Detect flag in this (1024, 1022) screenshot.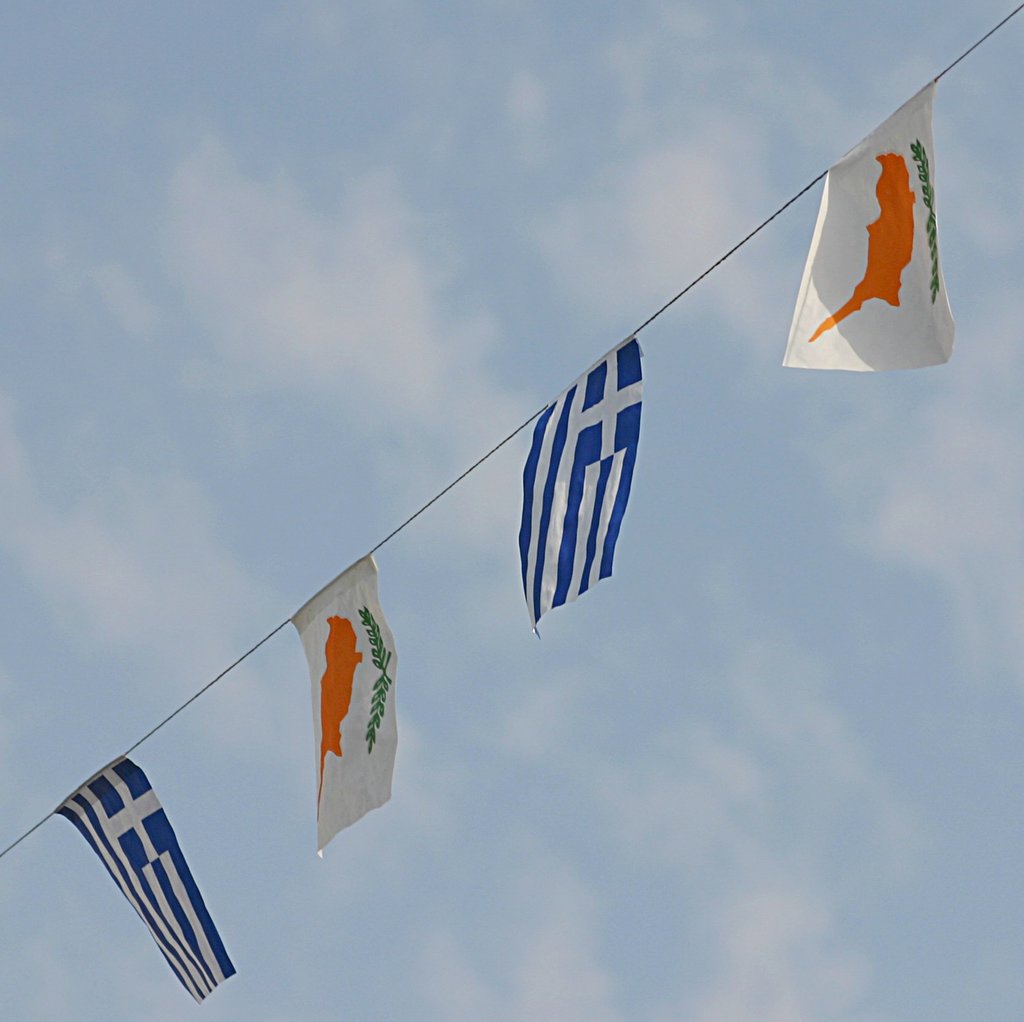
Detection: 285,547,394,857.
